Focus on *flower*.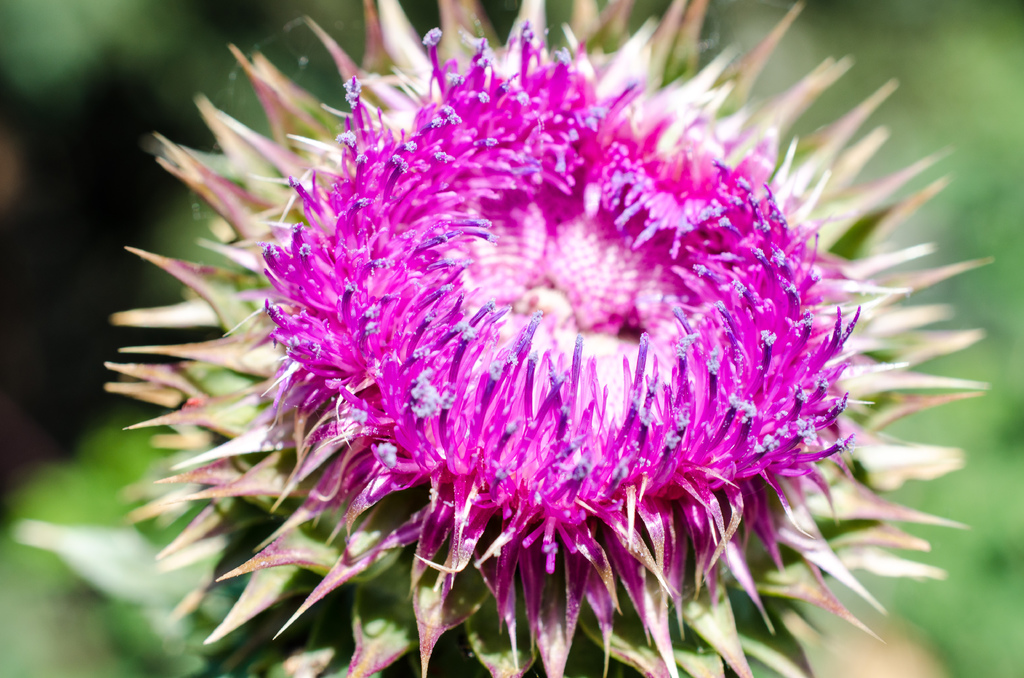
Focused at Rect(247, 17, 865, 643).
